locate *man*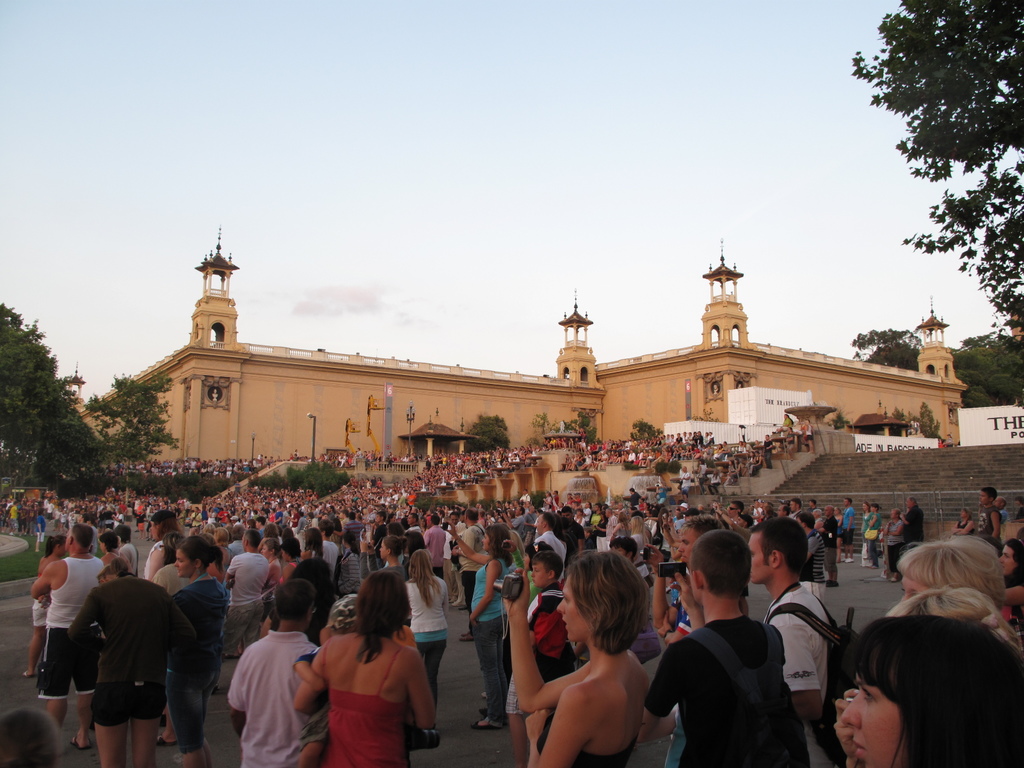
(x1=212, y1=528, x2=268, y2=691)
